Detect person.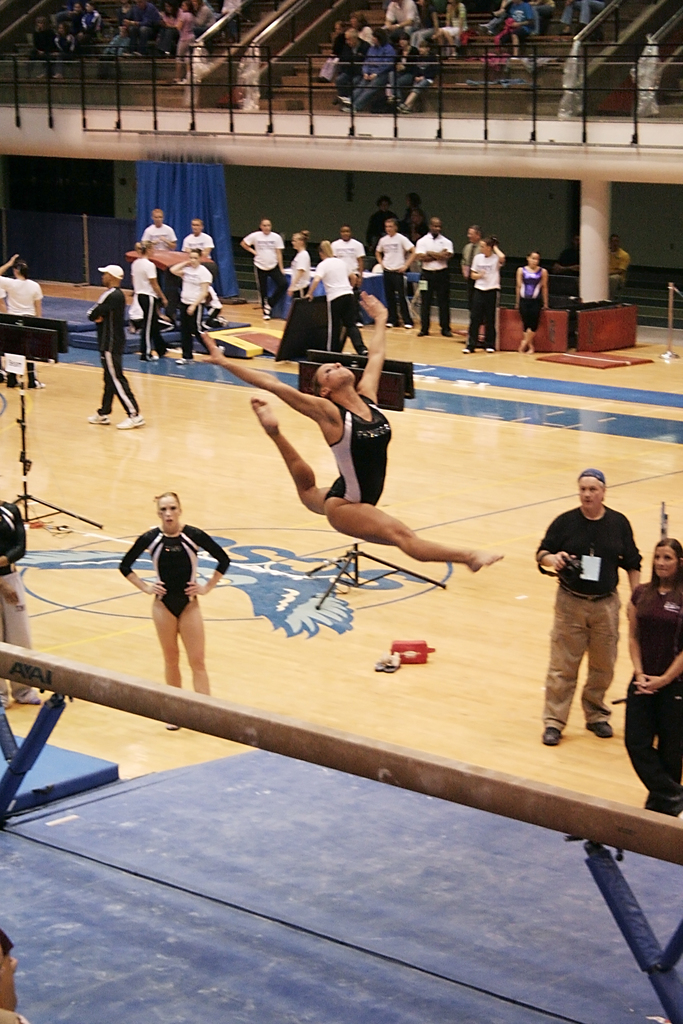
Detected at x1=299 y1=233 x2=368 y2=352.
